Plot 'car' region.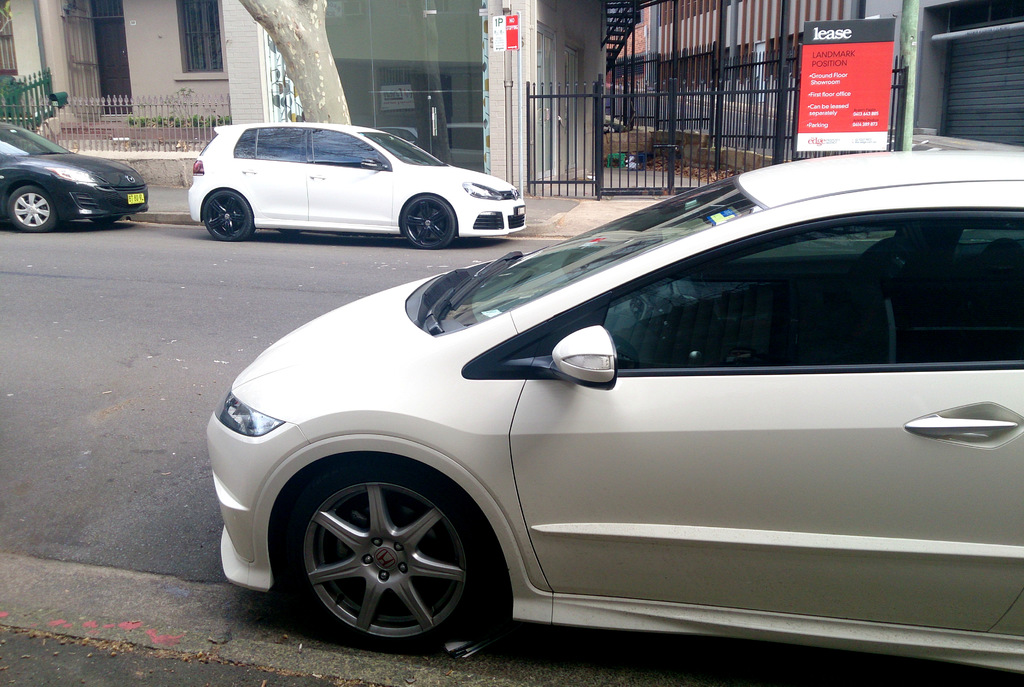
Plotted at <bbox>186, 119, 530, 252</bbox>.
